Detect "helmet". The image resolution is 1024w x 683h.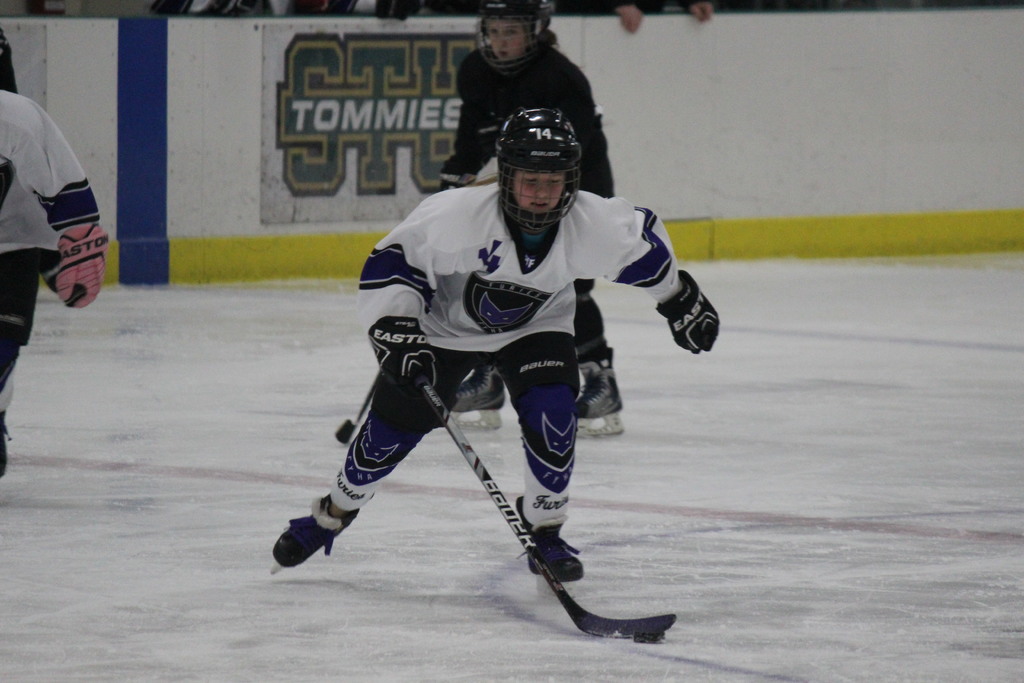
pyautogui.locateOnScreen(487, 105, 587, 252).
